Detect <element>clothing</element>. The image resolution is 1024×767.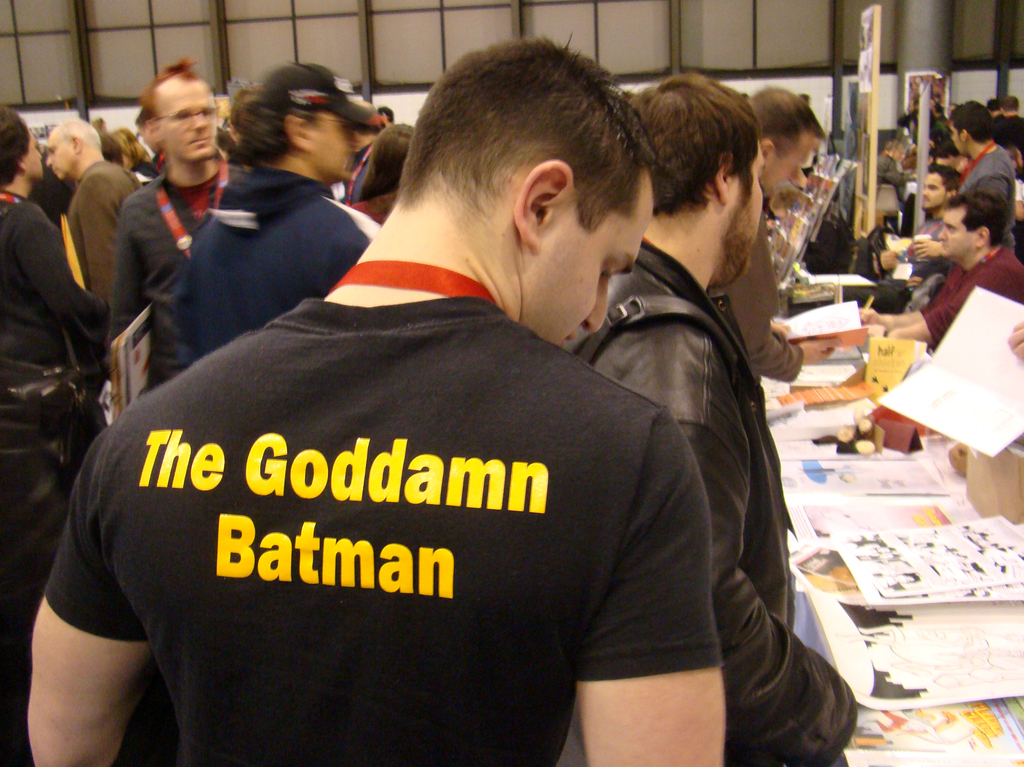
left=110, top=158, right=236, bottom=346.
